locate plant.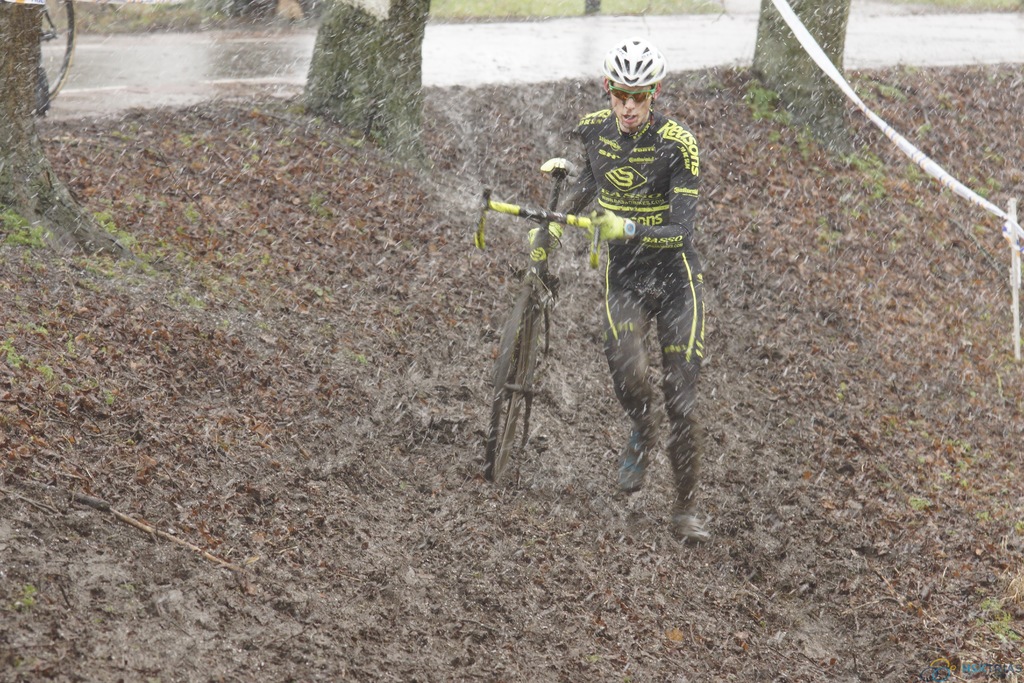
Bounding box: bbox(742, 0, 1018, 312).
